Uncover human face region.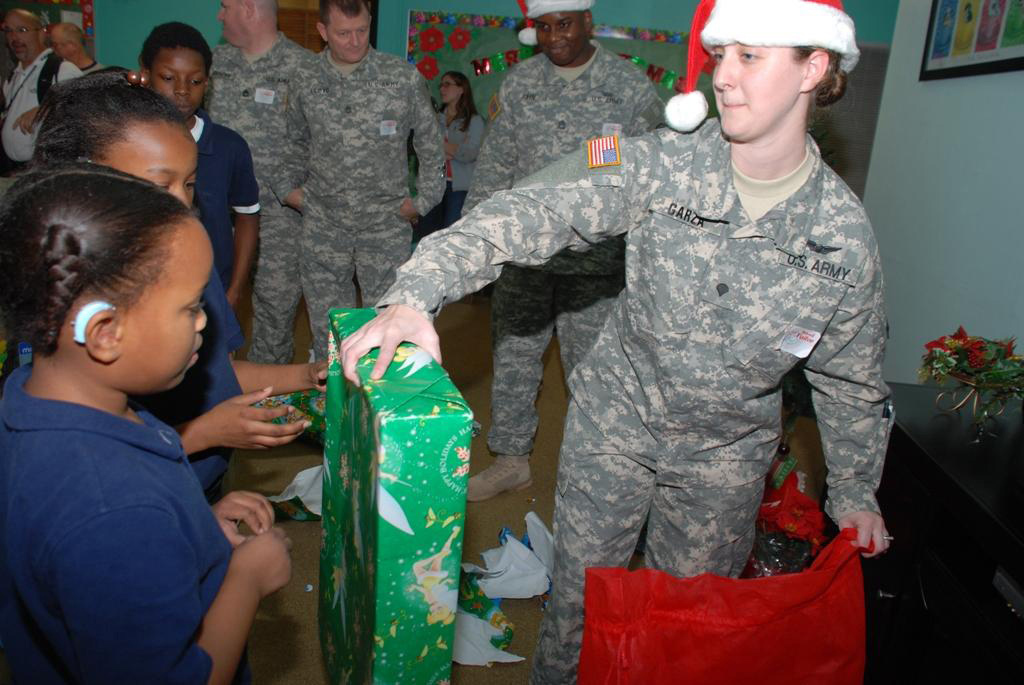
Uncovered: box=[149, 50, 204, 114].
